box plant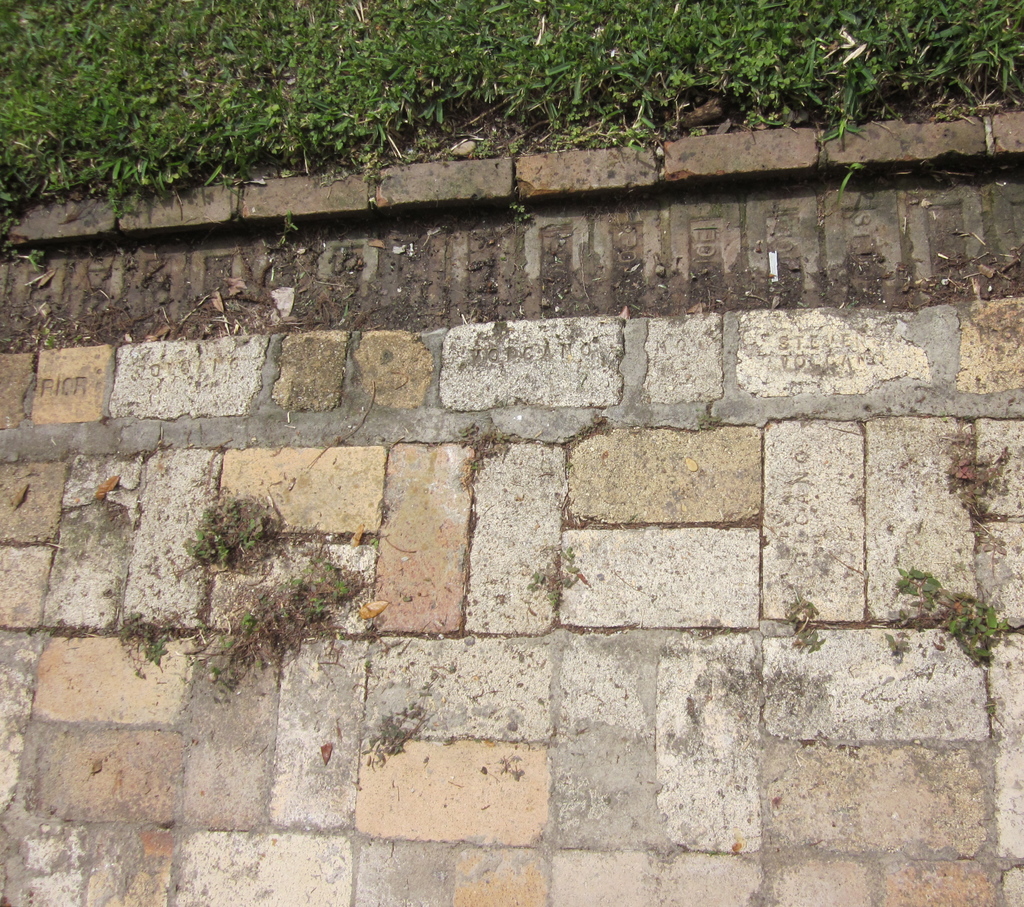
520, 539, 589, 615
